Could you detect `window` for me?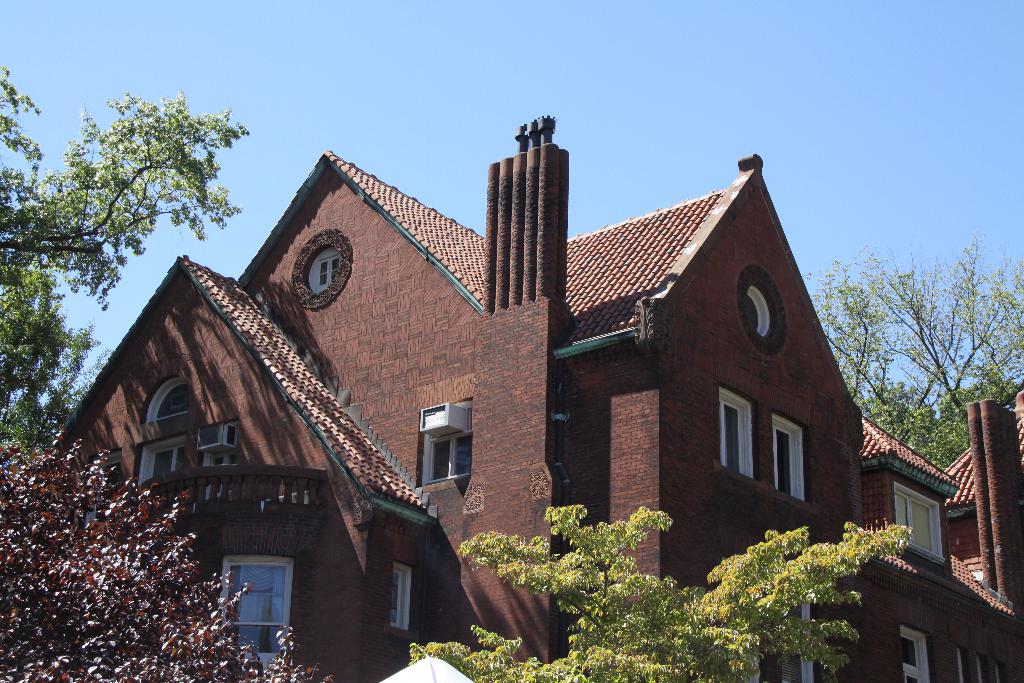
Detection result: bbox=[221, 557, 288, 657].
